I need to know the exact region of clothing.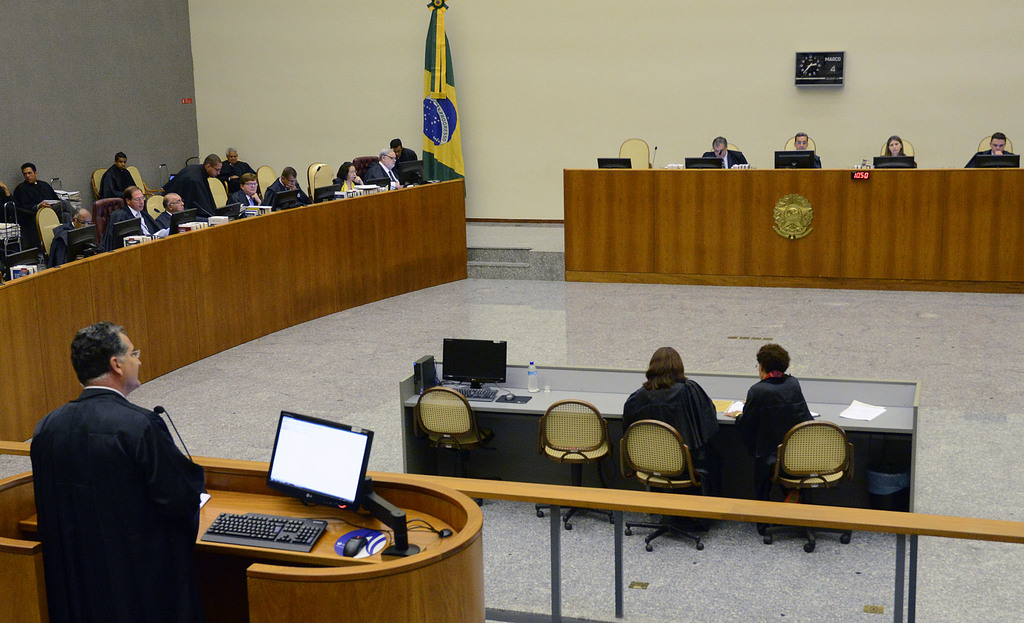
Region: box(365, 167, 403, 183).
